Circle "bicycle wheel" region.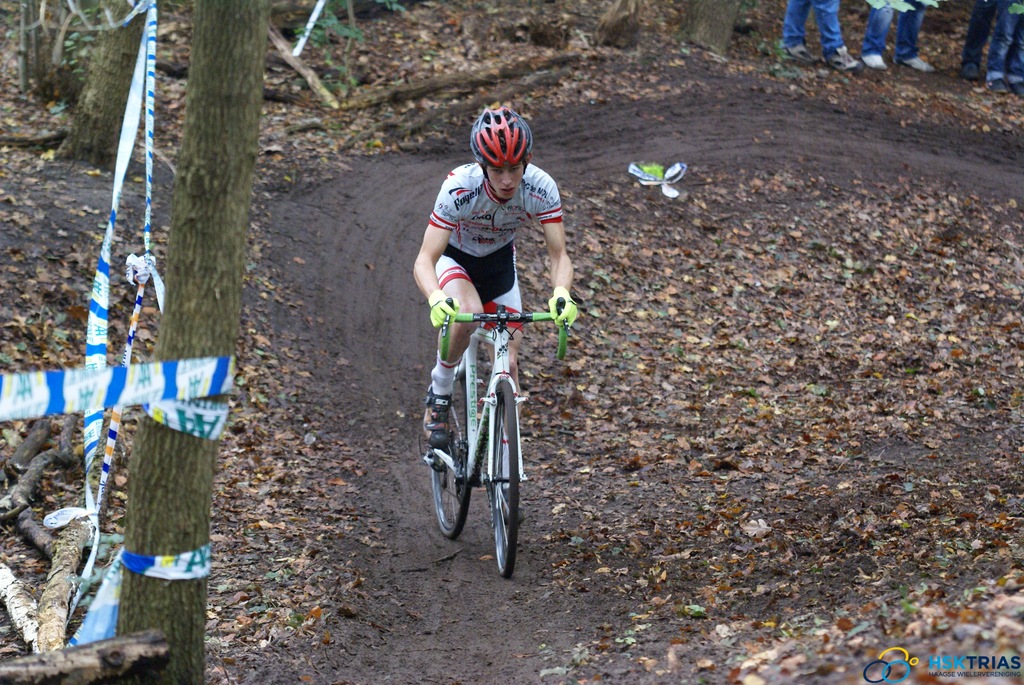
Region: (x1=486, y1=380, x2=519, y2=579).
